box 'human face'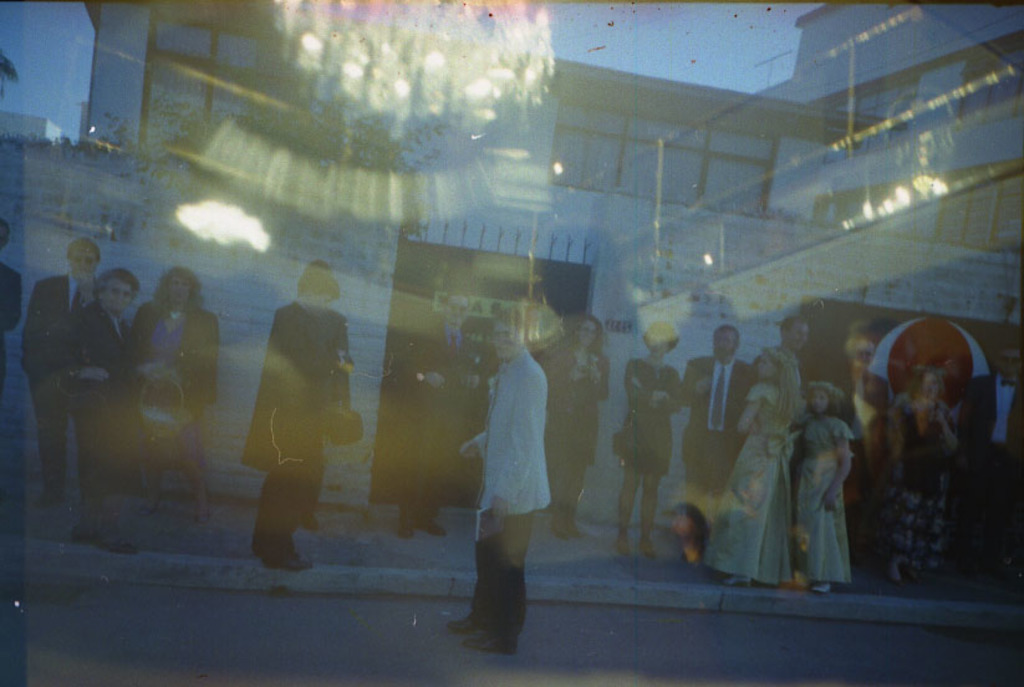
region(811, 396, 824, 414)
